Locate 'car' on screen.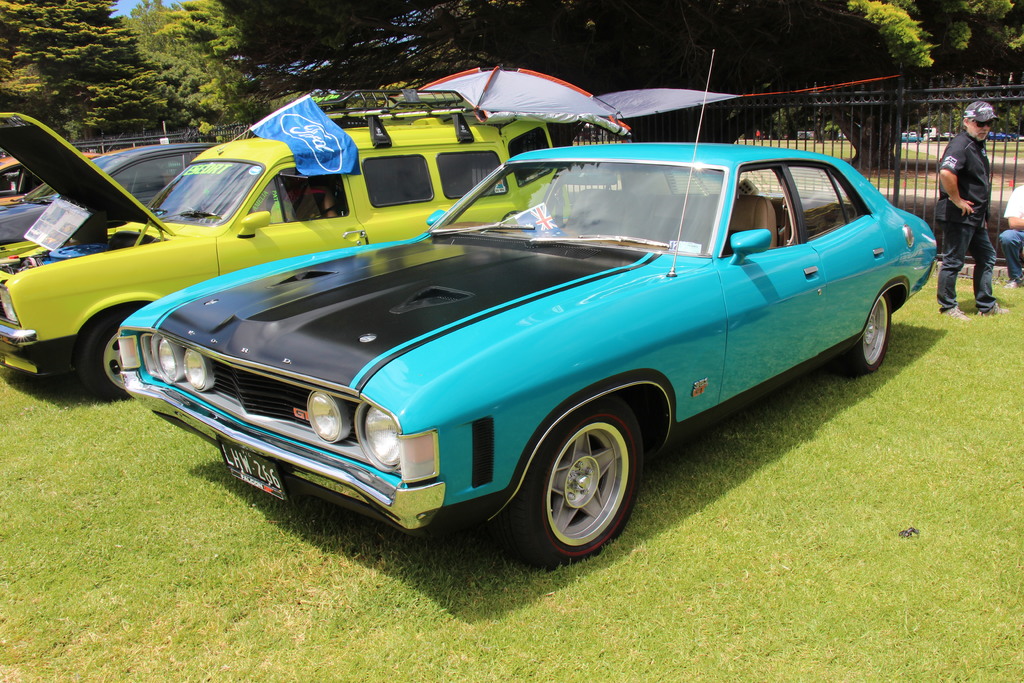
On screen at (x1=111, y1=49, x2=938, y2=566).
